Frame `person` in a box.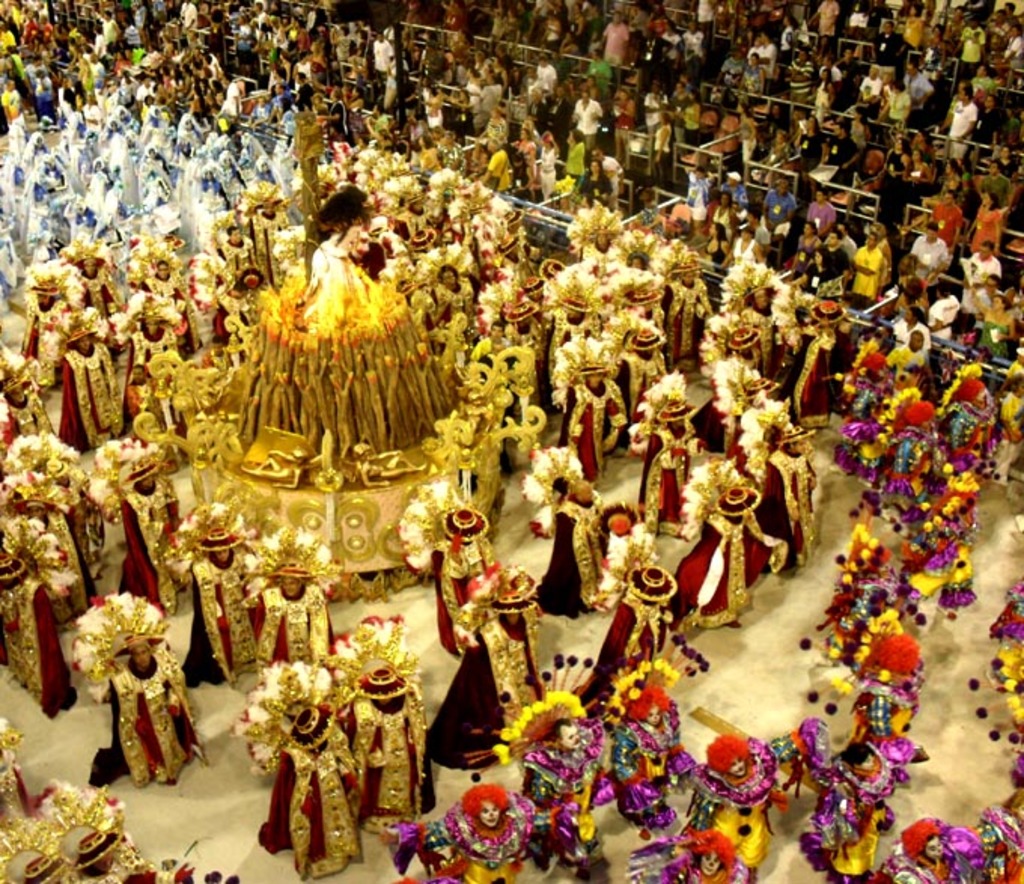
bbox=[620, 480, 657, 562].
